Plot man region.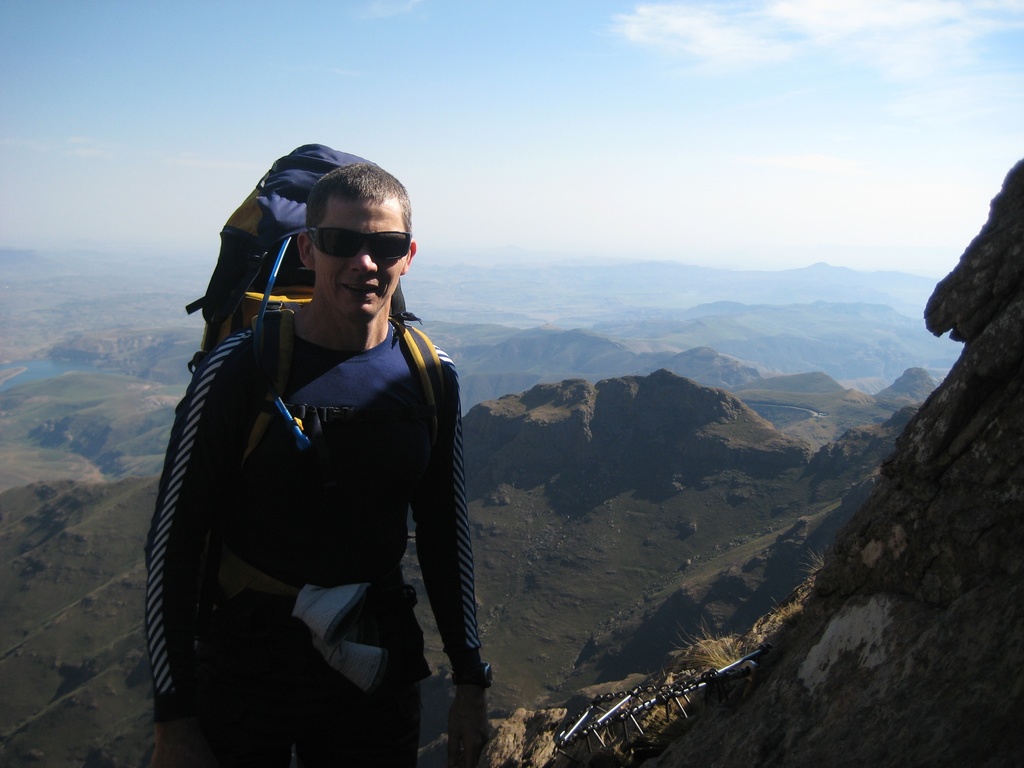
Plotted at left=148, top=138, right=492, bottom=767.
